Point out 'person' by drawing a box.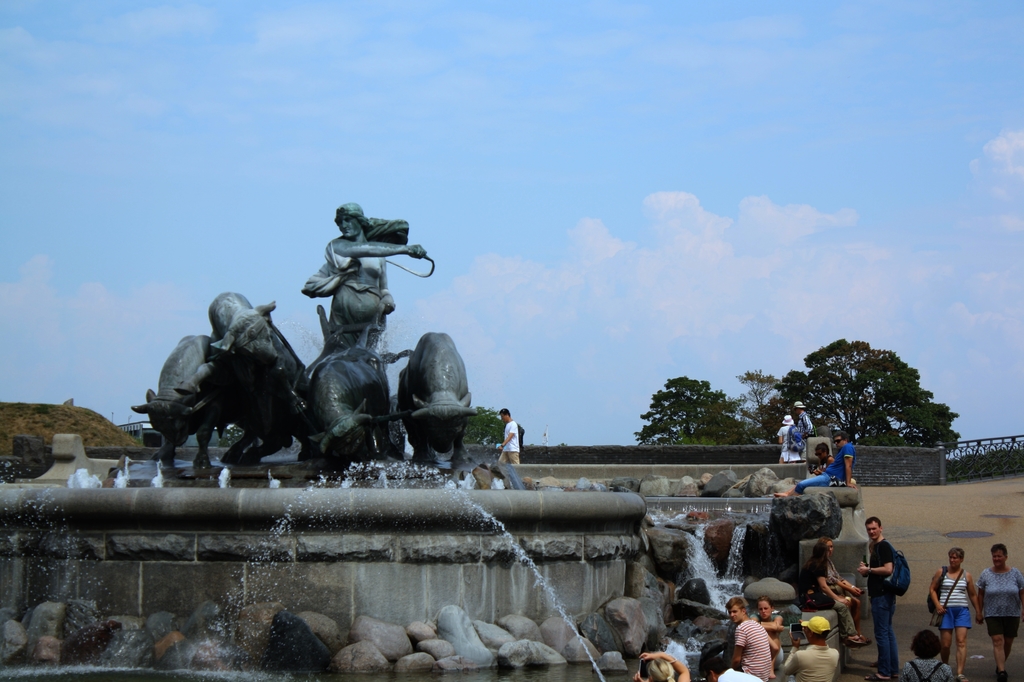
908/624/959/681.
